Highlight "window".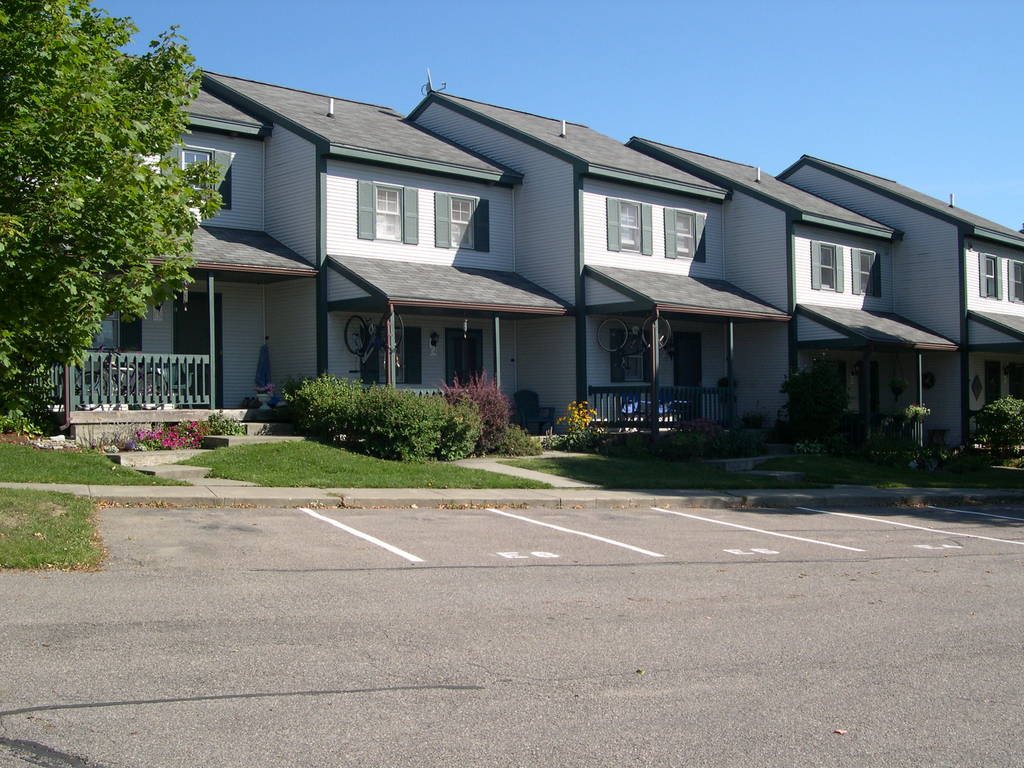
Highlighted region: <region>602, 193, 653, 257</region>.
